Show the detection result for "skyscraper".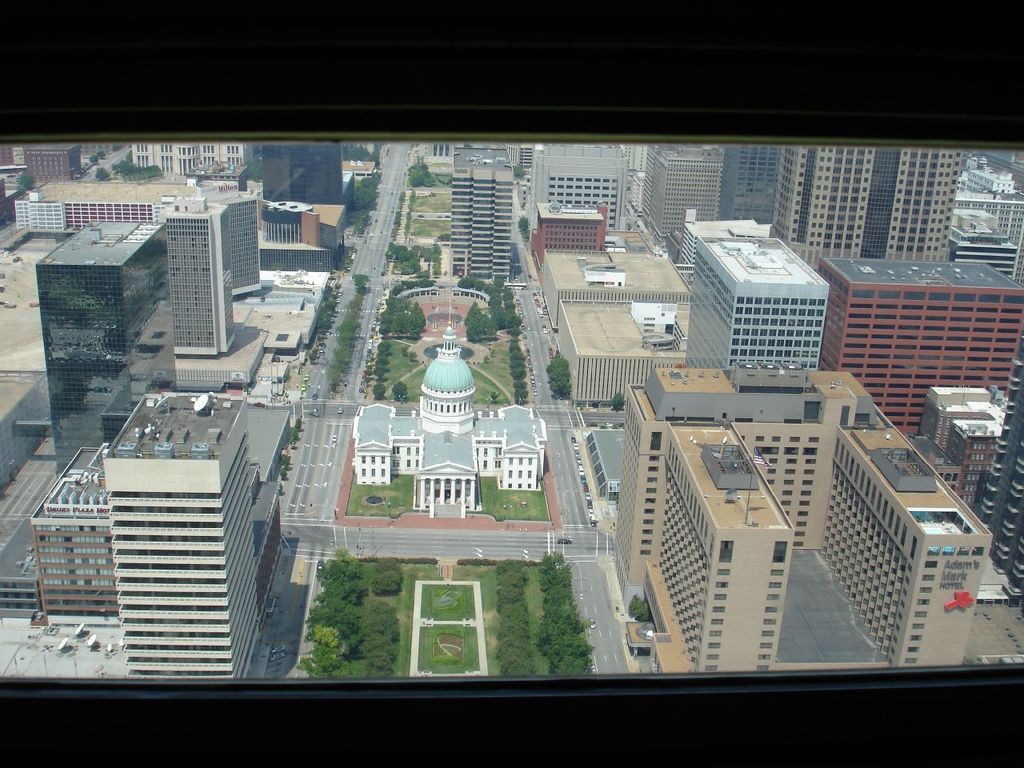
BBox(148, 198, 235, 362).
